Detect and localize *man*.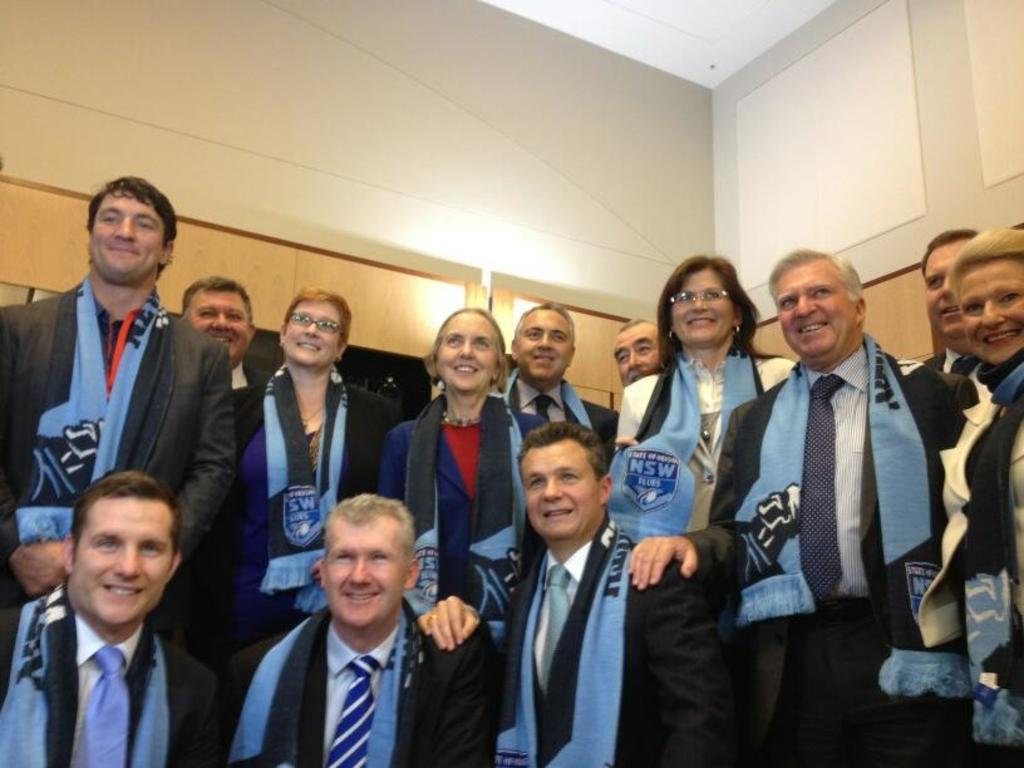
Localized at box=[627, 247, 978, 765].
